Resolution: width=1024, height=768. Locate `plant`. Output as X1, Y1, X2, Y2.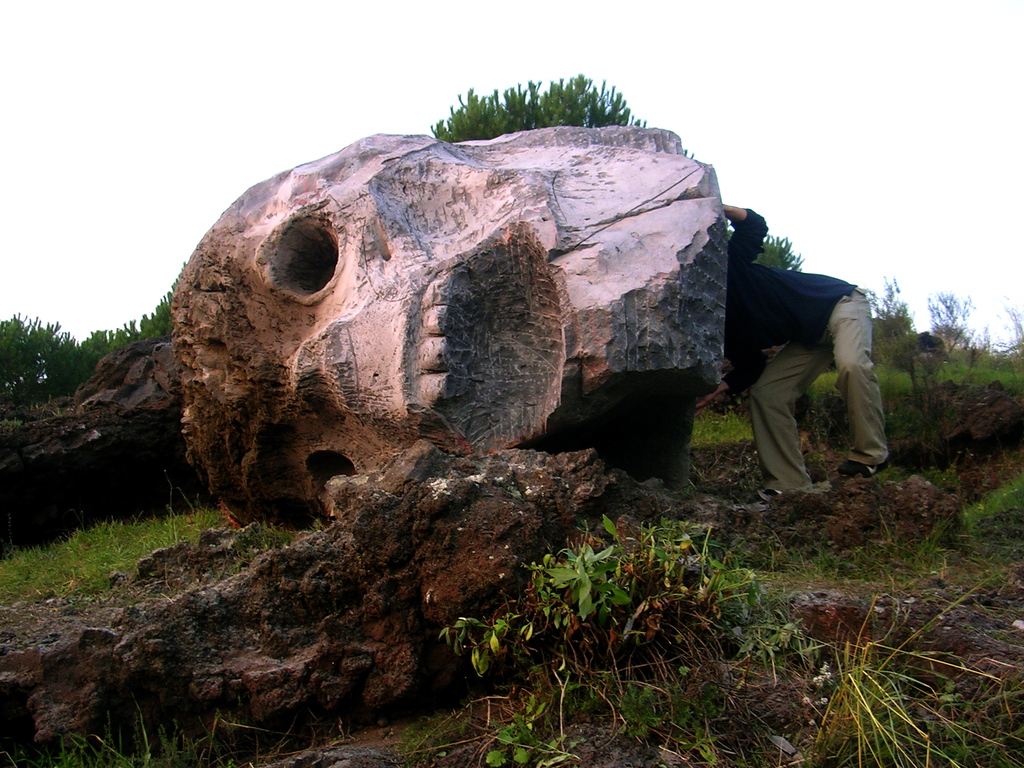
429, 71, 646, 140.
